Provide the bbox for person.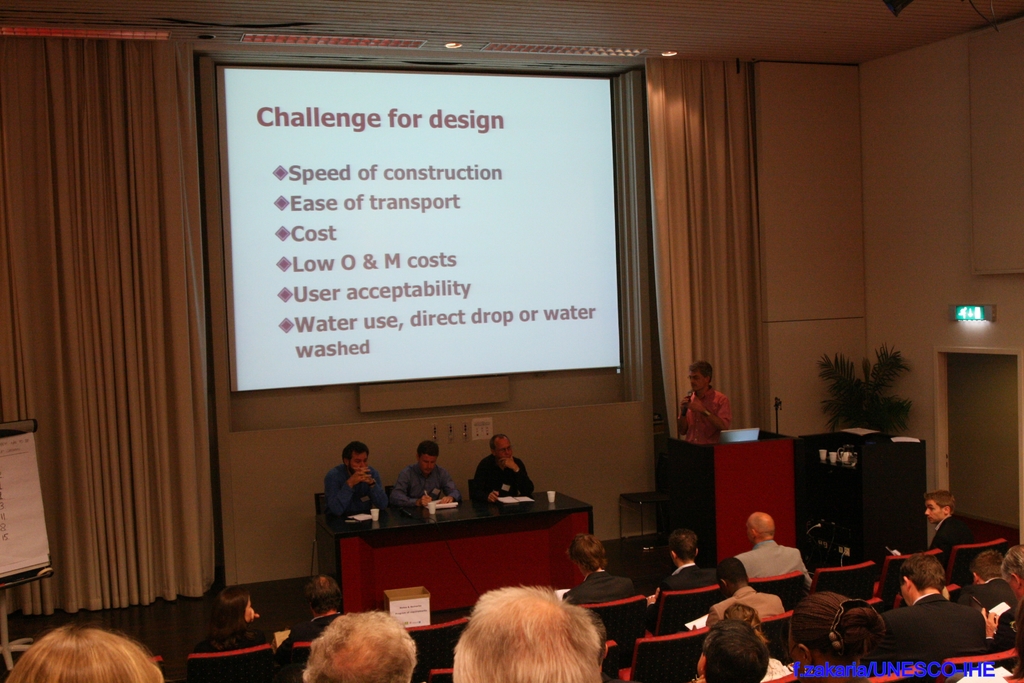
l=476, t=433, r=527, b=500.
